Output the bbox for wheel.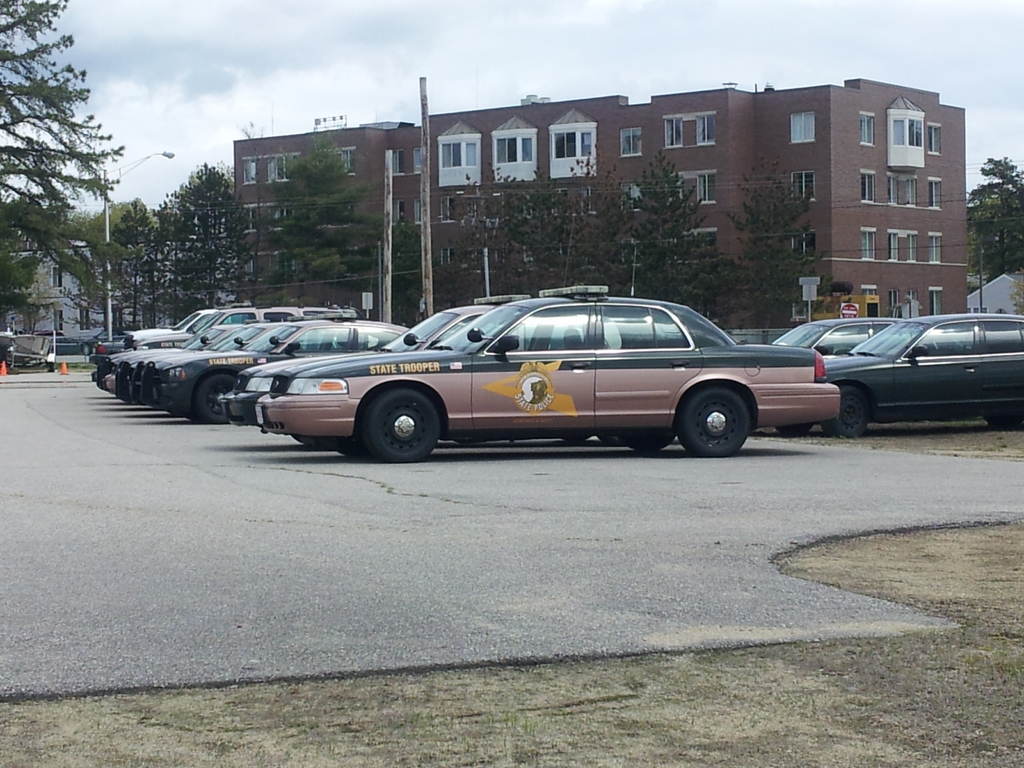
[left=675, top=390, right=751, bottom=456].
